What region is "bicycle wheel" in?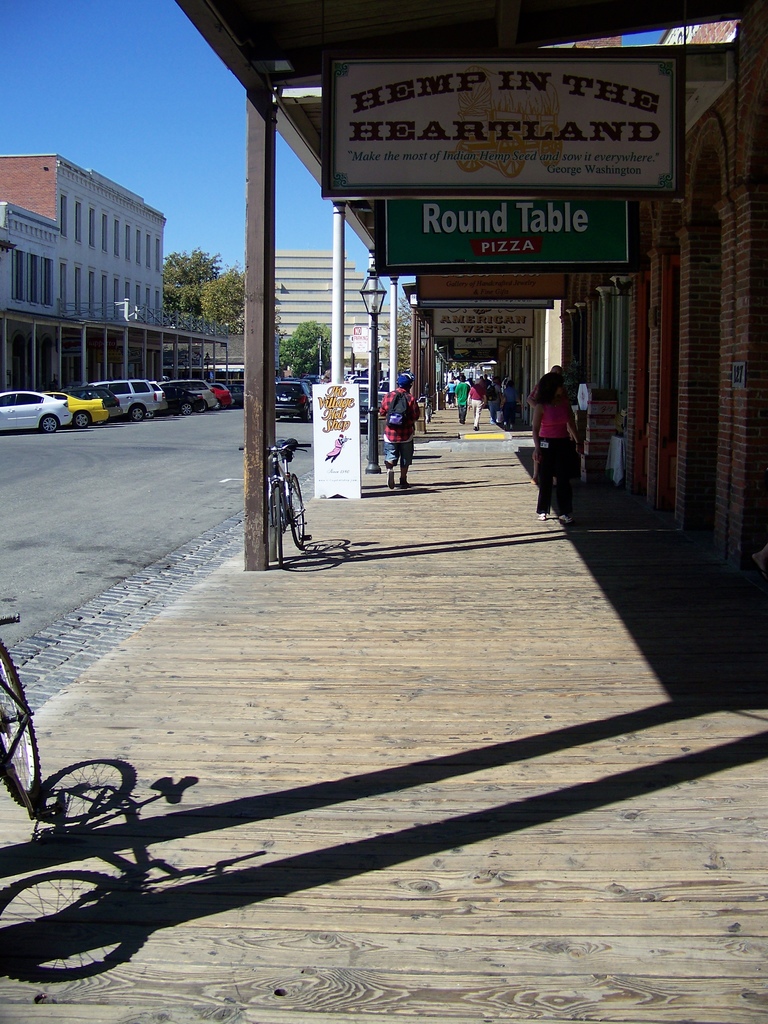
select_region(1, 637, 37, 808).
